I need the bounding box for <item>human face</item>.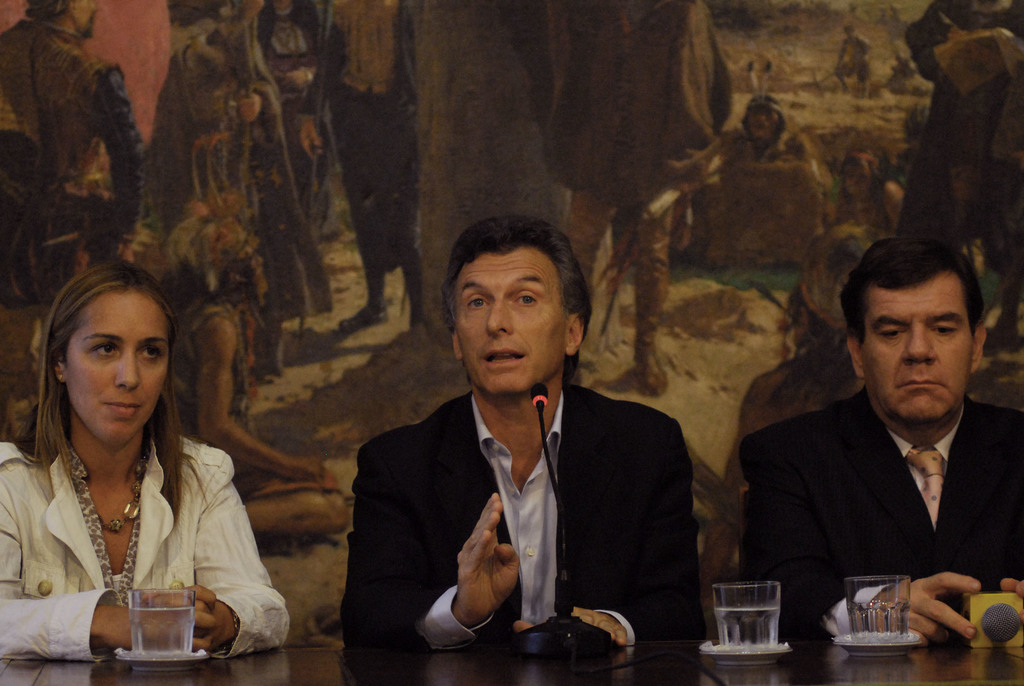
Here it is: Rect(459, 247, 568, 396).
